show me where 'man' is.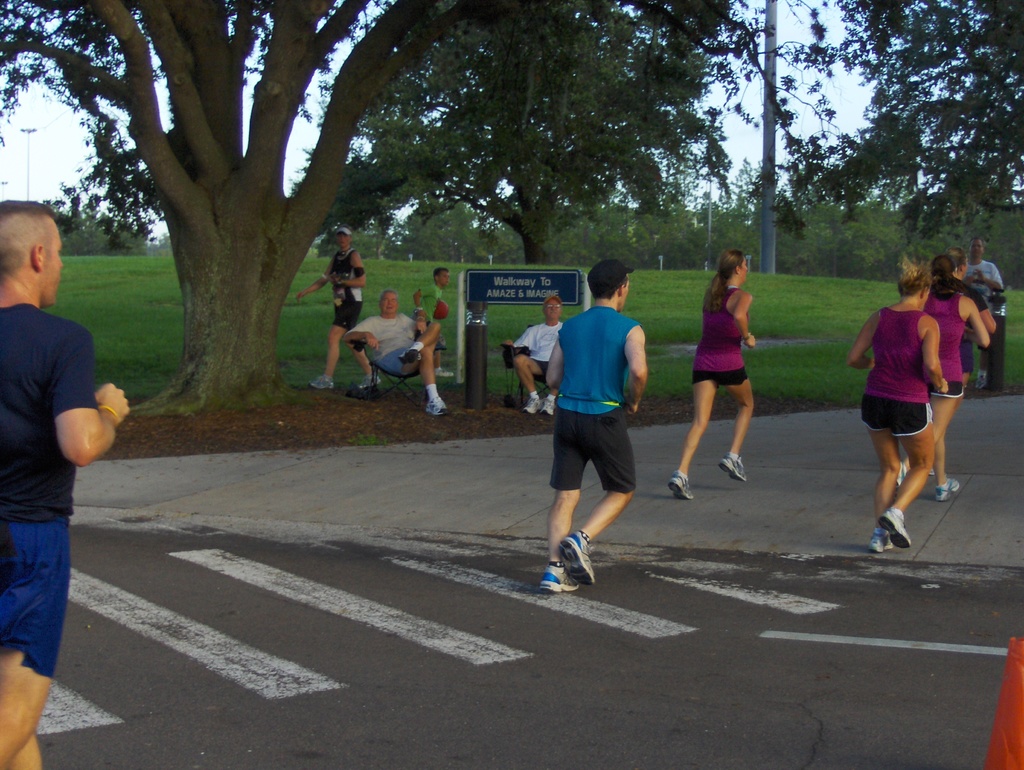
'man' is at x1=0 y1=198 x2=130 y2=769.
